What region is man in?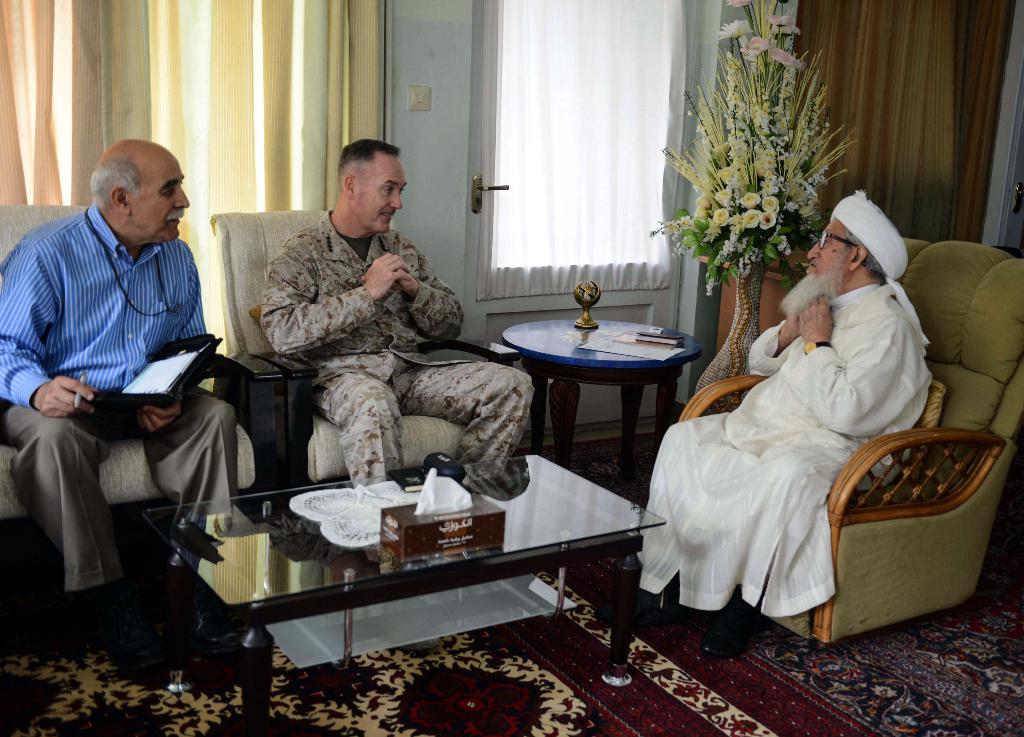
crop(263, 137, 536, 477).
